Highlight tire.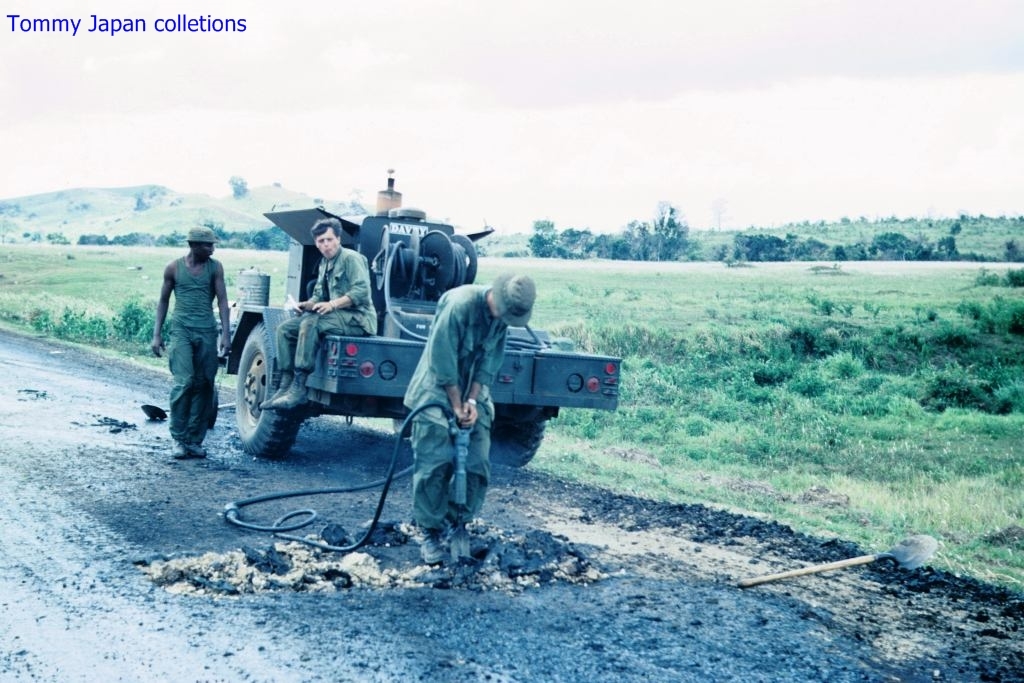
Highlighted region: [234, 318, 298, 456].
